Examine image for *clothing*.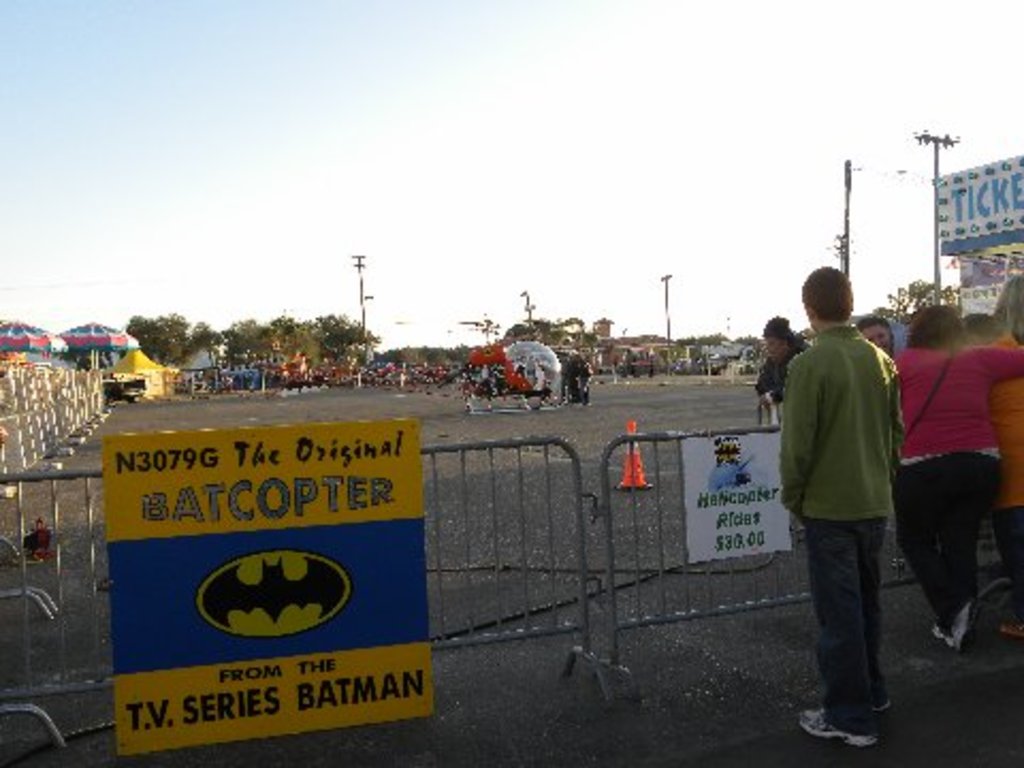
Examination result: bbox=[777, 322, 909, 742].
